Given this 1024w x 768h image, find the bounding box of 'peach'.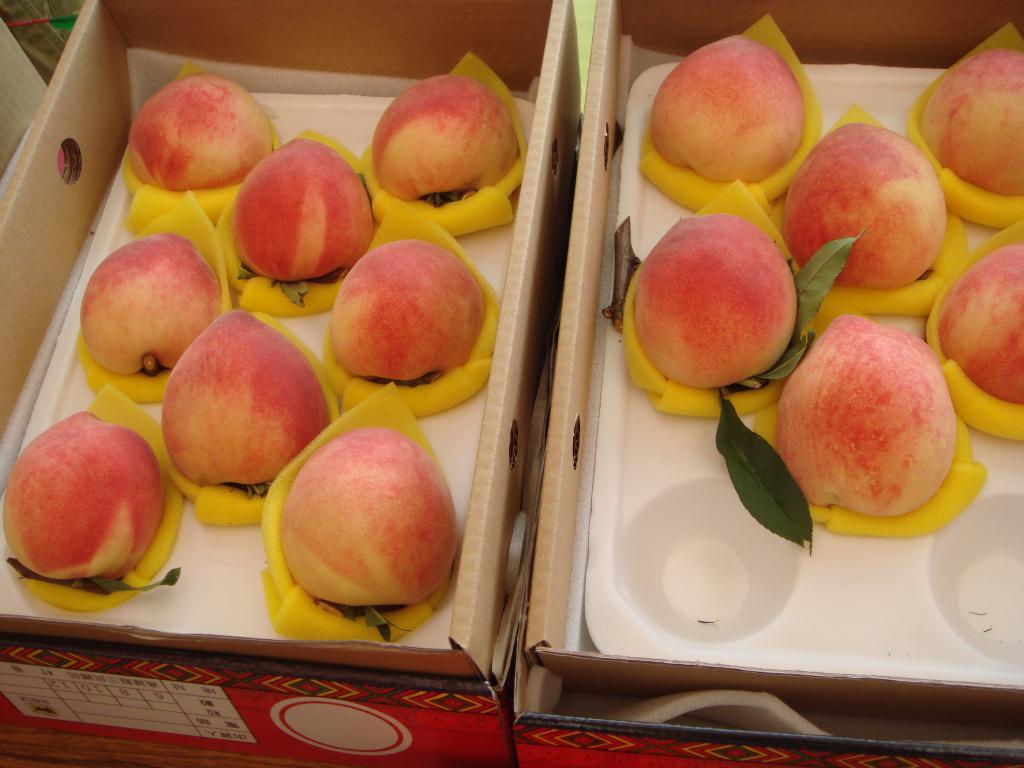
<region>128, 71, 272, 193</region>.
